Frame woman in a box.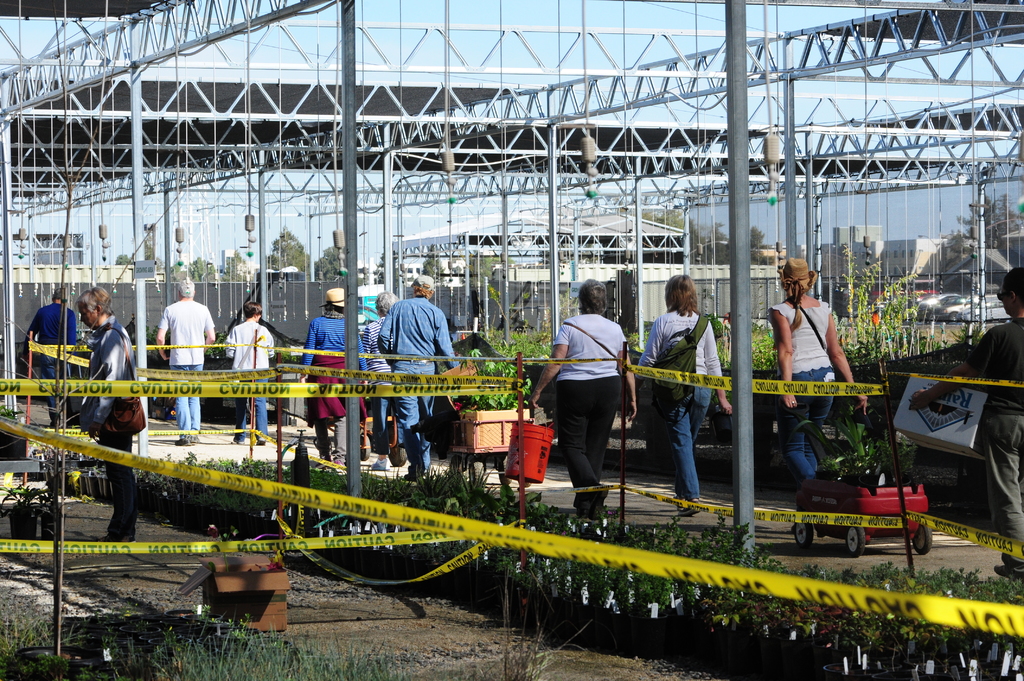
{"x1": 532, "y1": 282, "x2": 637, "y2": 519}.
